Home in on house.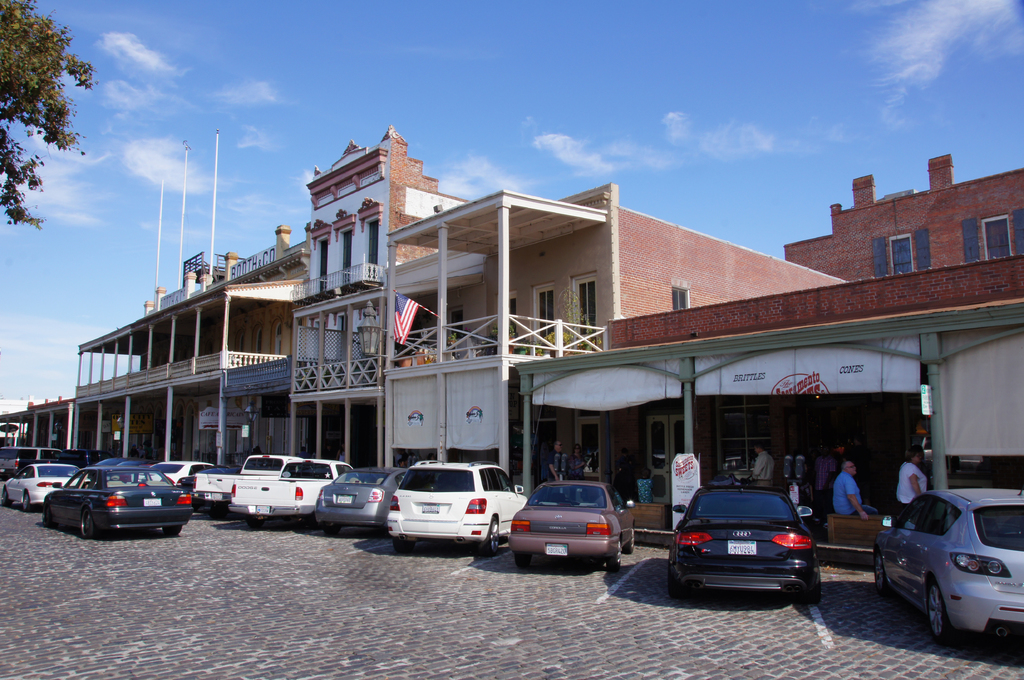
Homed in at (x1=279, y1=127, x2=489, y2=478).
